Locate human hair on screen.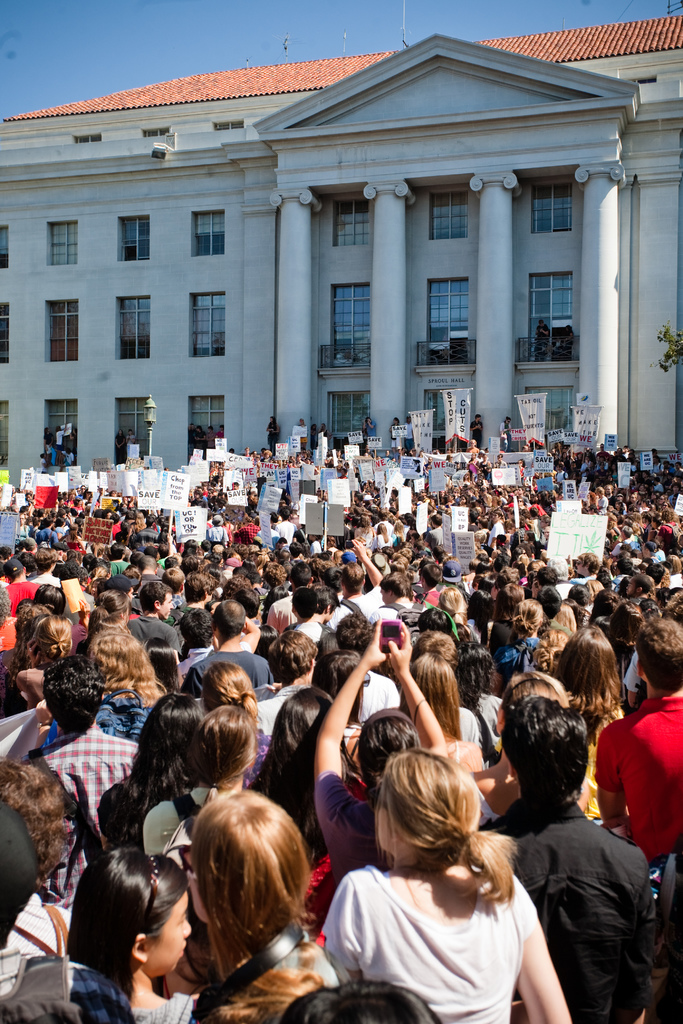
On screen at box(314, 584, 339, 616).
